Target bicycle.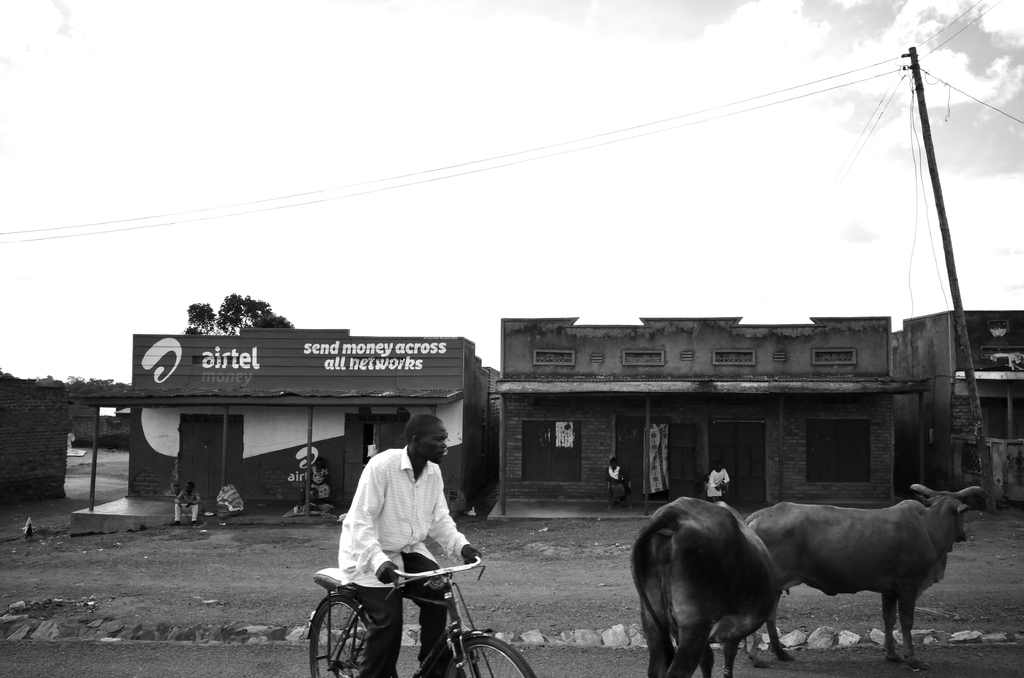
Target region: BBox(310, 551, 482, 663).
